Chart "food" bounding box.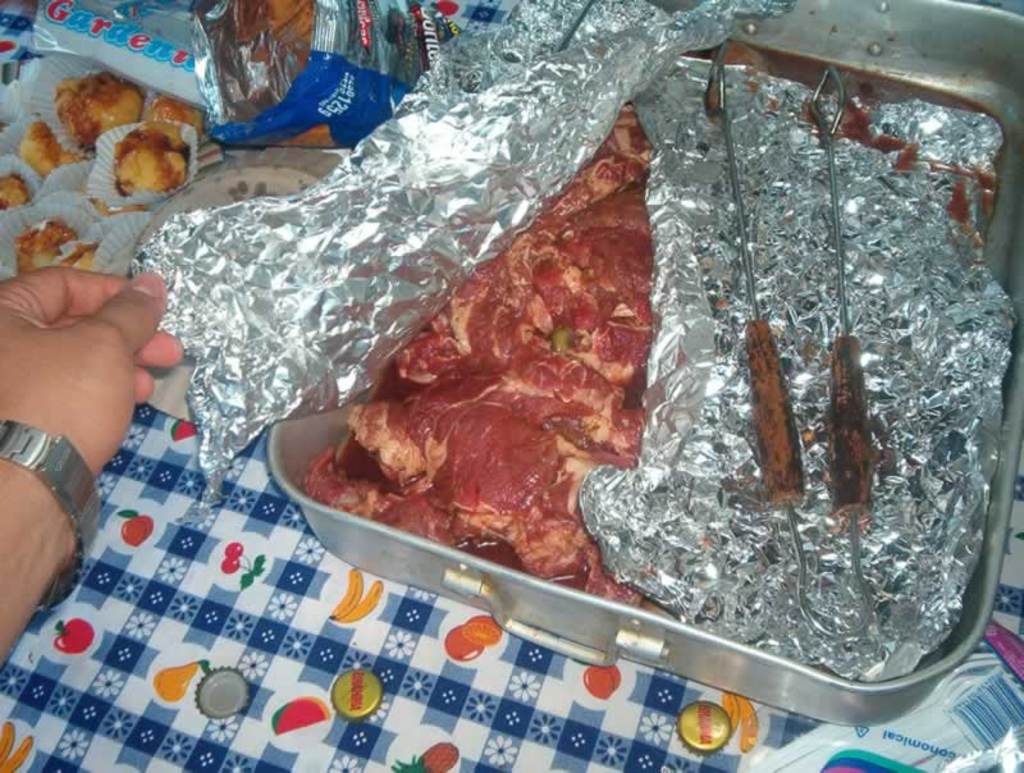
Charted: <region>12, 220, 123, 275</region>.
